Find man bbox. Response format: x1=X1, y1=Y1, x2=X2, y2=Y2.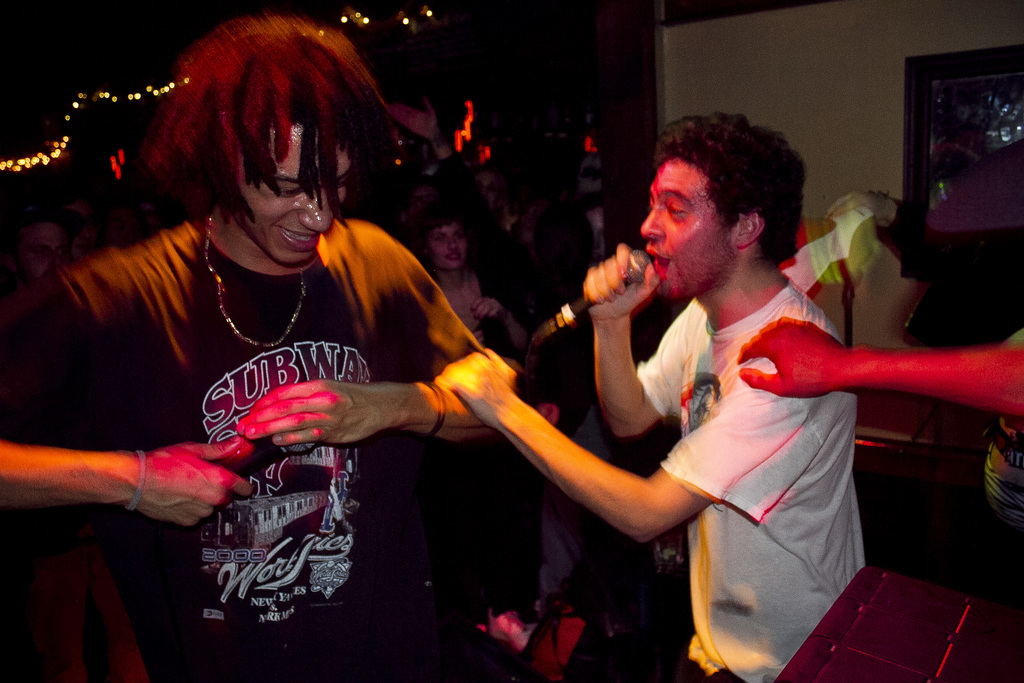
x1=0, y1=20, x2=524, y2=682.
